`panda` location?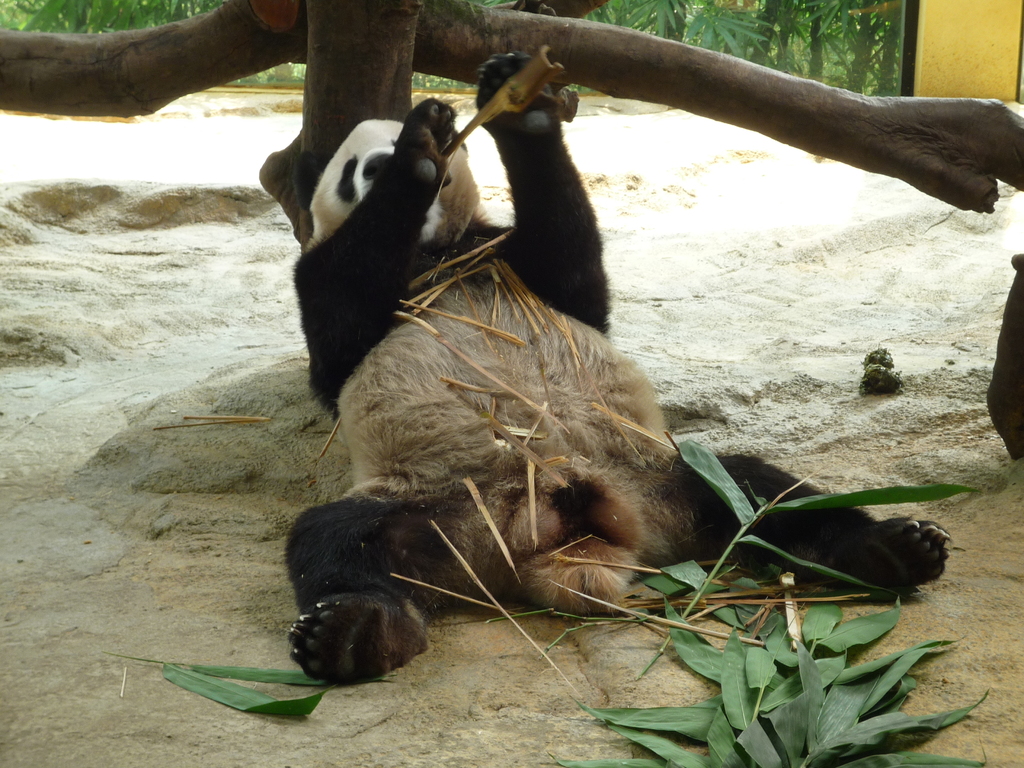
[276,33,959,689]
